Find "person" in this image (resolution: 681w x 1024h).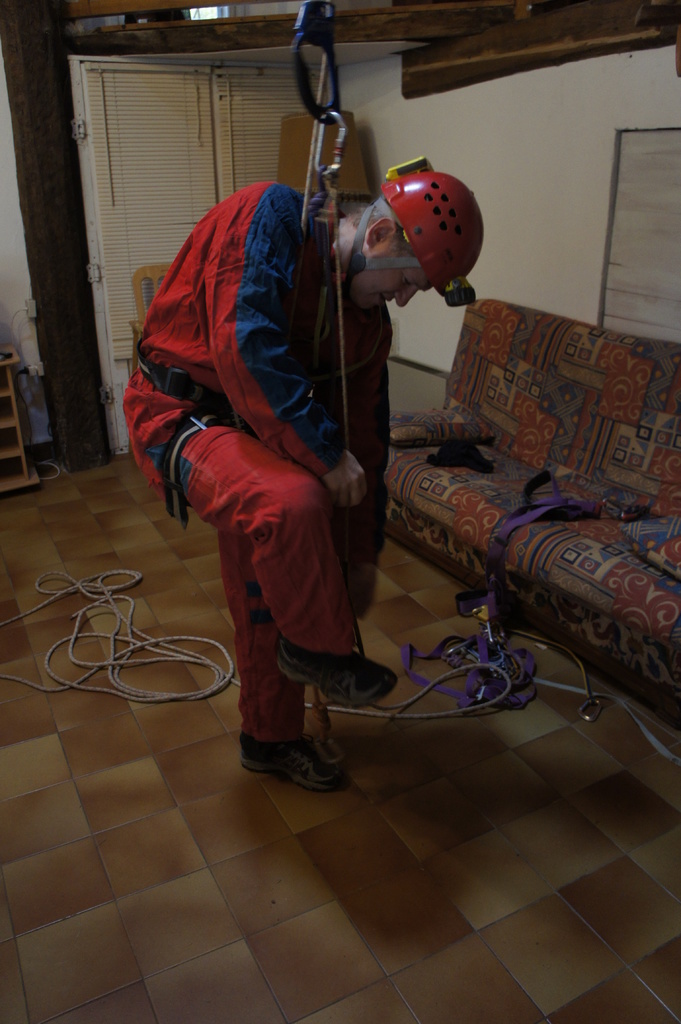
bbox(147, 92, 441, 774).
